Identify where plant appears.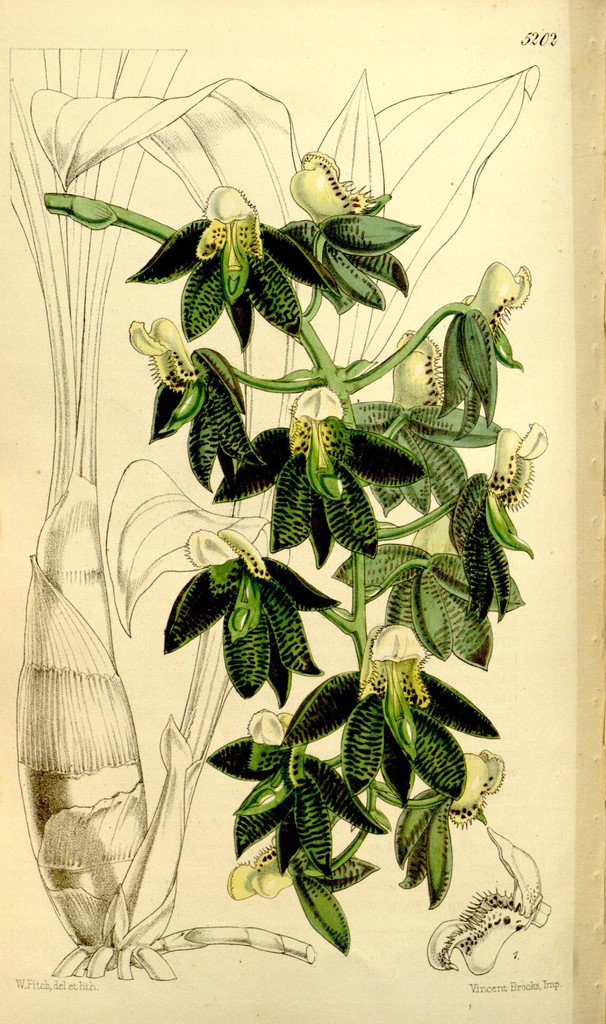
Appears at [left=26, top=142, right=544, bottom=950].
